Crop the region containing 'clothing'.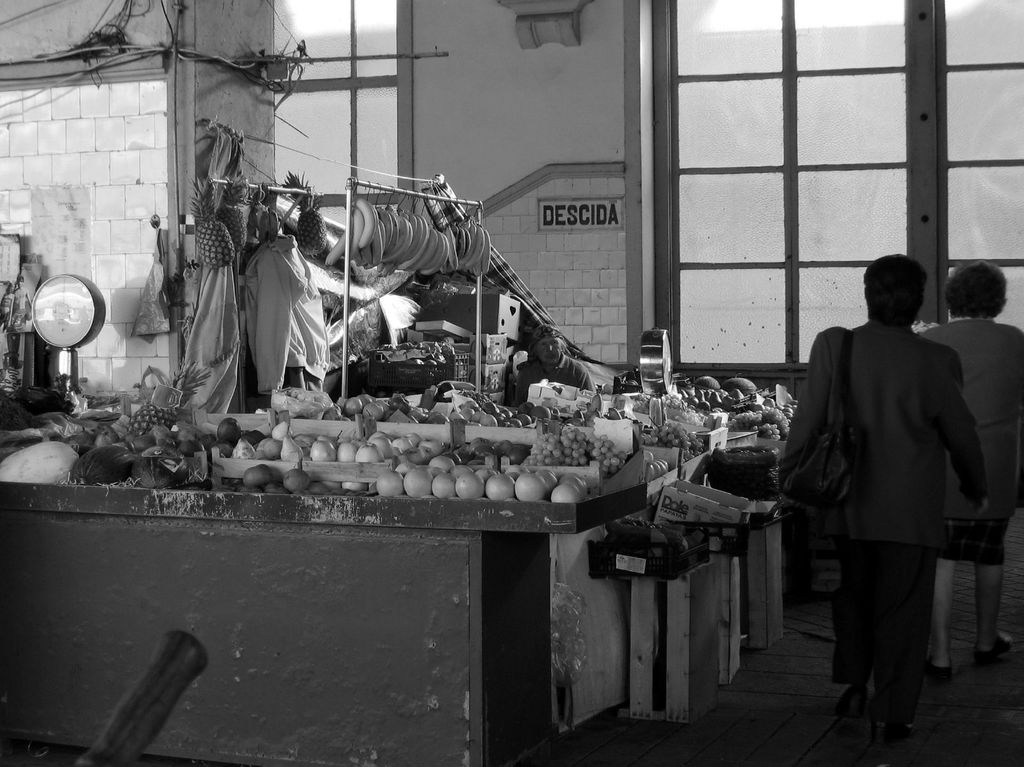
Crop region: (178,265,251,410).
